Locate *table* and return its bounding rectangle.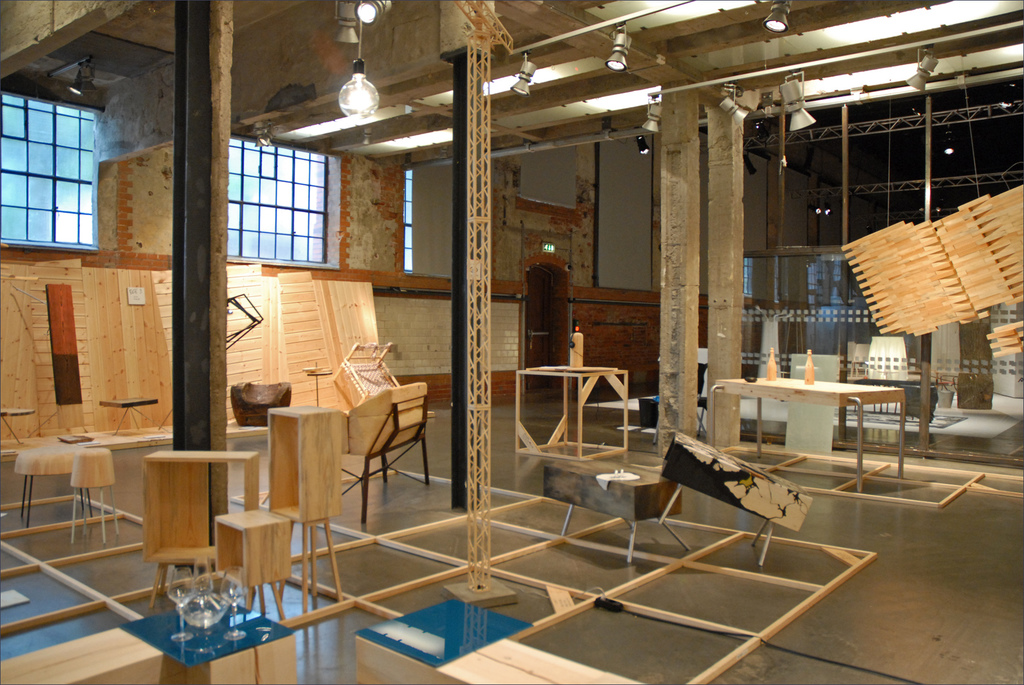
box=[140, 451, 262, 604].
